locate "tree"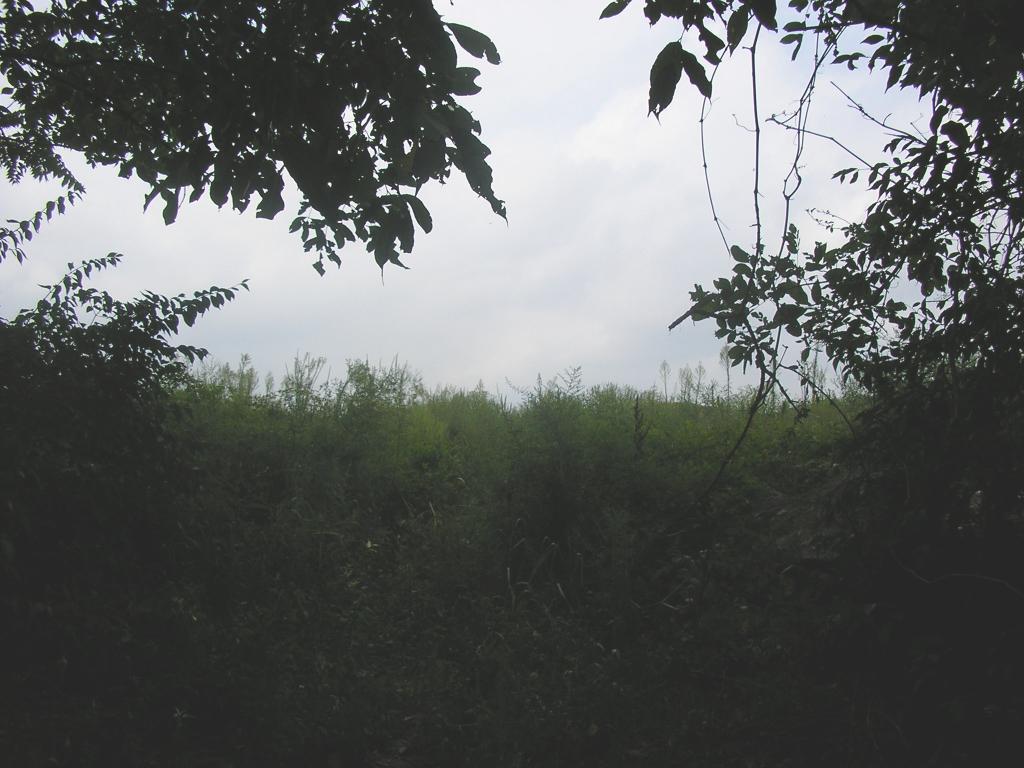
region(589, 0, 1023, 517)
